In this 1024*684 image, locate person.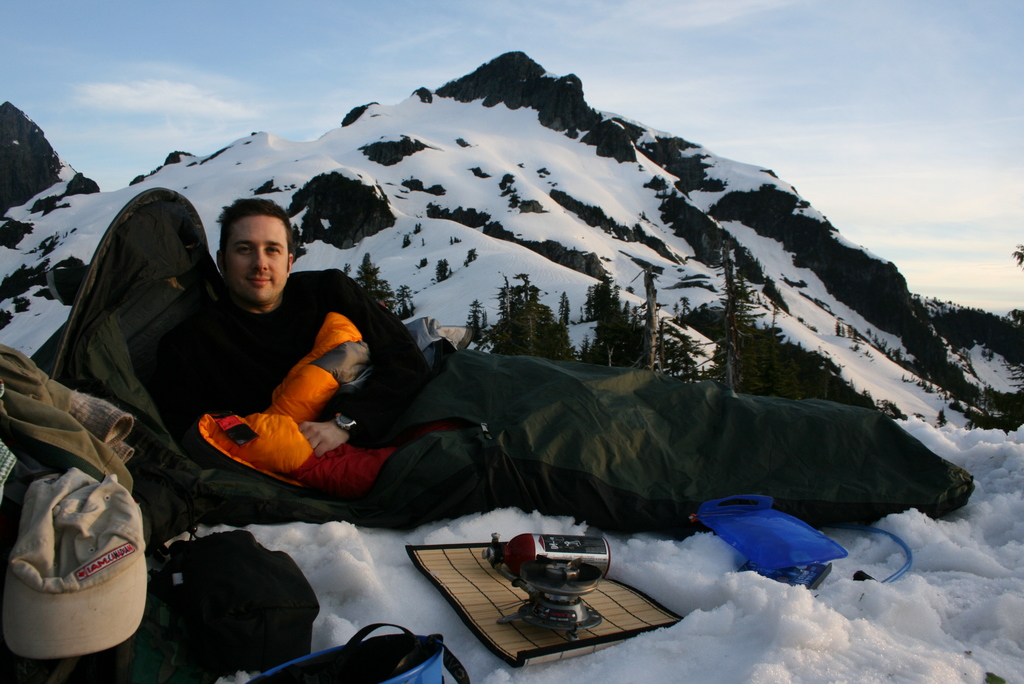
Bounding box: left=172, top=198, right=393, bottom=478.
